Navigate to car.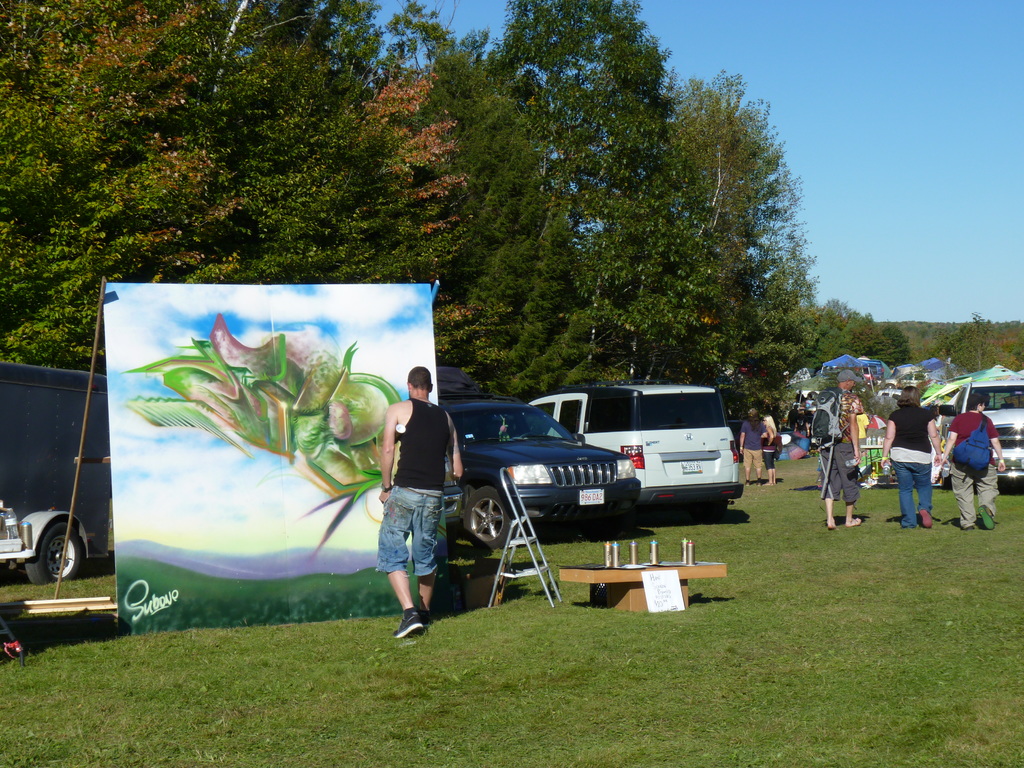
Navigation target: rect(876, 388, 903, 403).
